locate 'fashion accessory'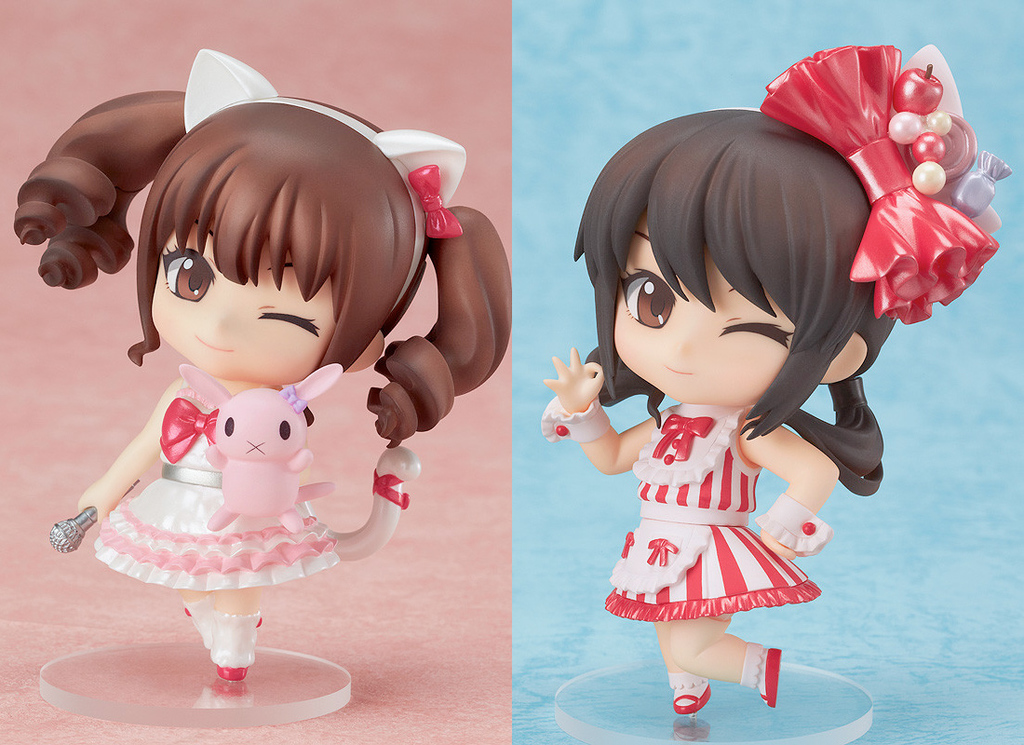
<box>181,41,468,231</box>
